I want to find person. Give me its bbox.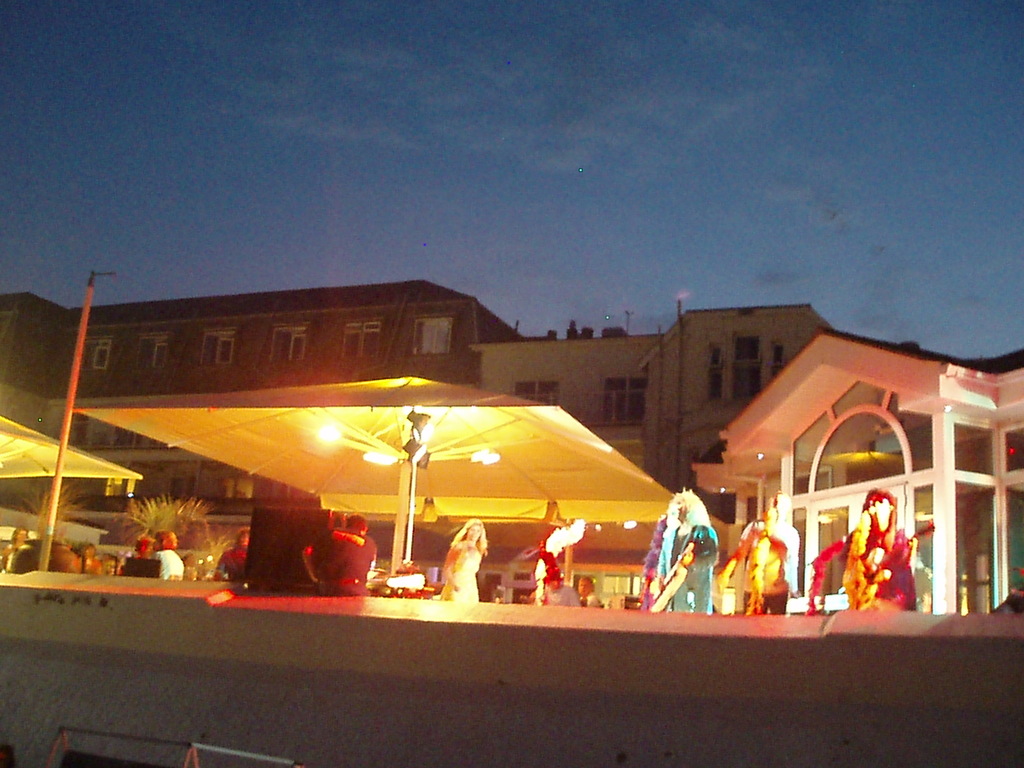
<region>535, 564, 579, 607</region>.
